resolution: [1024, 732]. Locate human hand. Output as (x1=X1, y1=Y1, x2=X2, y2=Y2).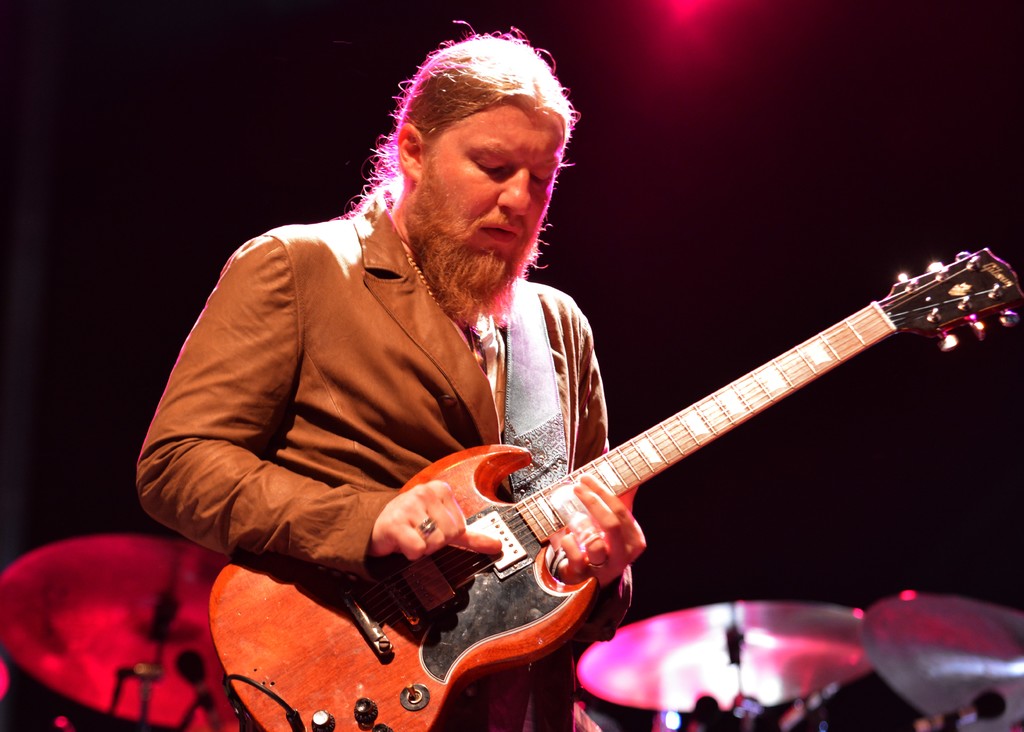
(x1=552, y1=471, x2=649, y2=593).
